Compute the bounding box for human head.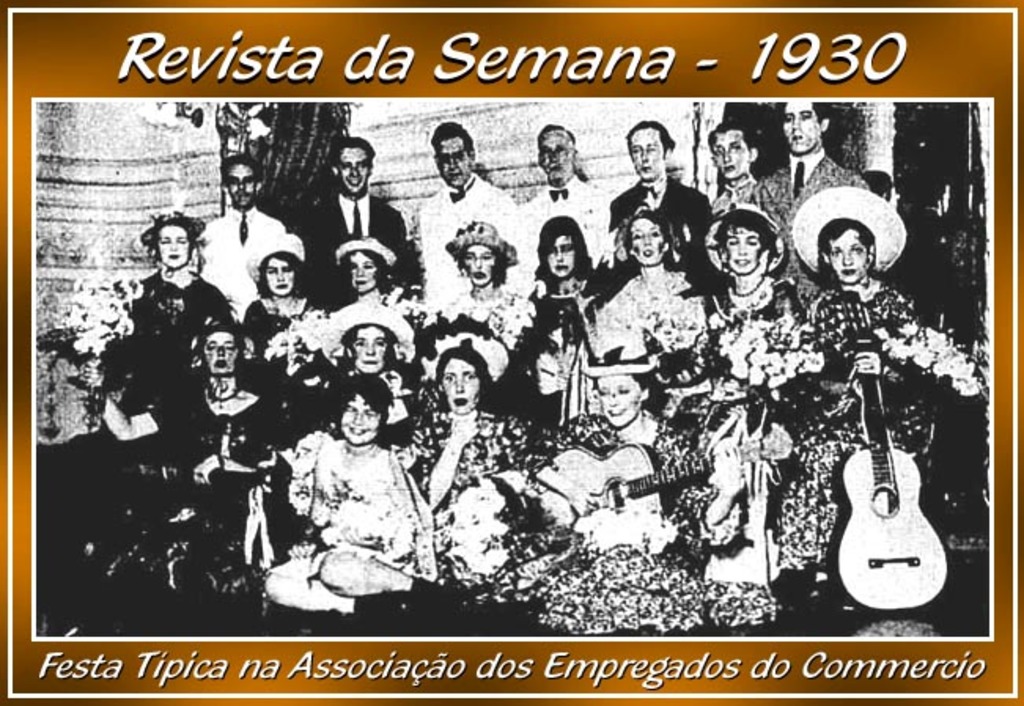
{"x1": 815, "y1": 214, "x2": 873, "y2": 281}.
